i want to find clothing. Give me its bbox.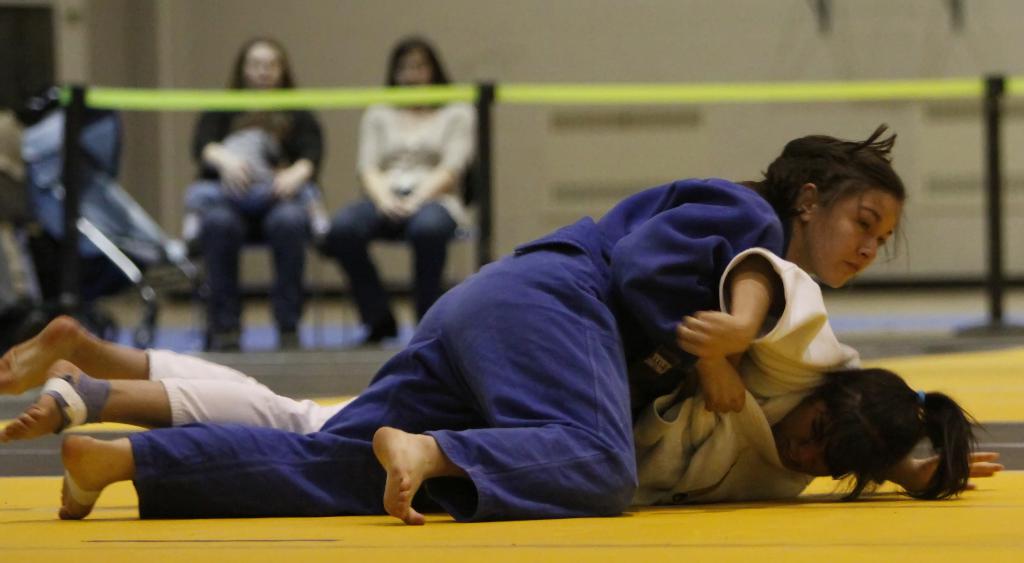
{"x1": 192, "y1": 106, "x2": 330, "y2": 329}.
